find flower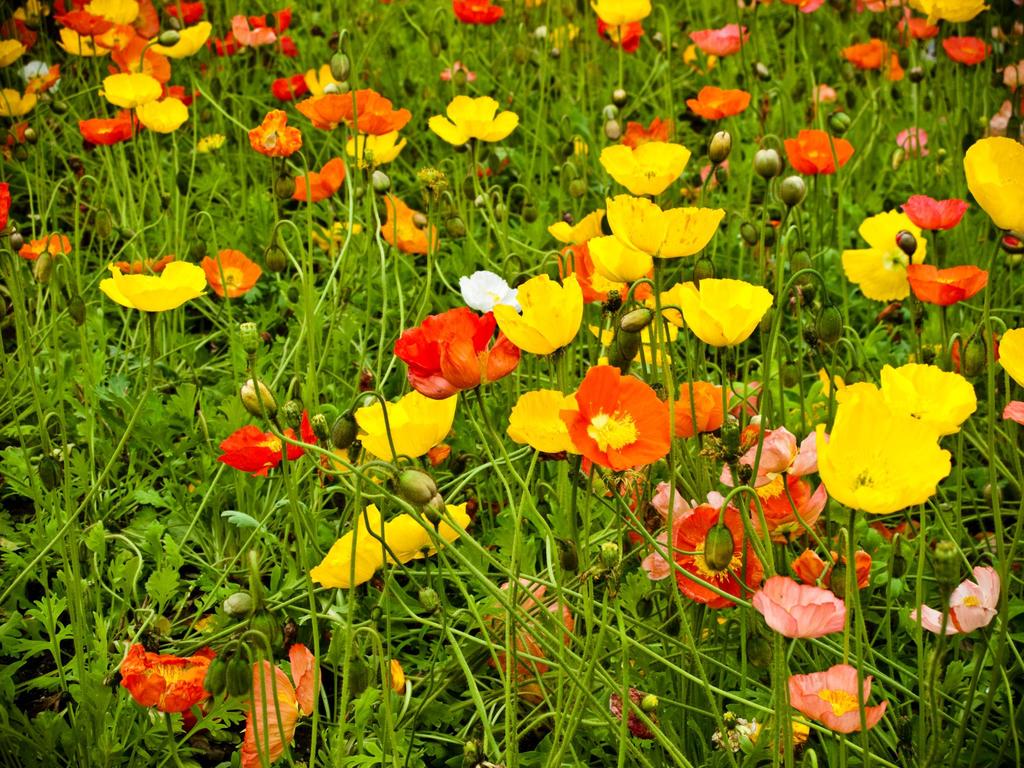
[left=987, top=98, right=1023, bottom=136]
